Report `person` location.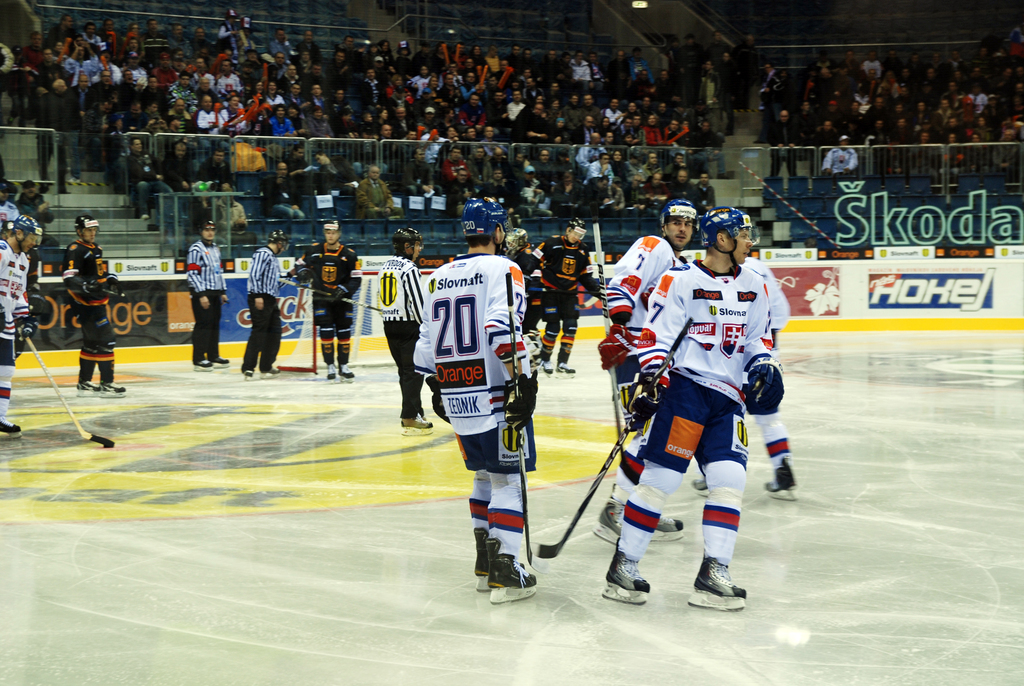
Report: 588,201,695,544.
